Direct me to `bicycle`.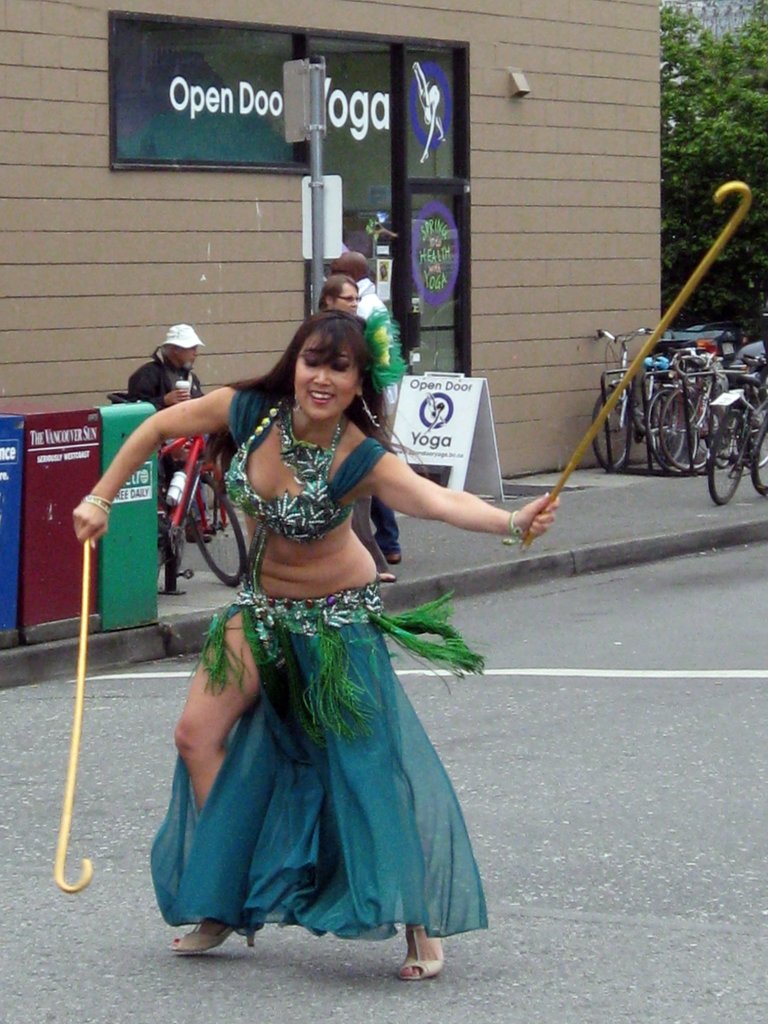
Direction: Rect(646, 356, 737, 480).
